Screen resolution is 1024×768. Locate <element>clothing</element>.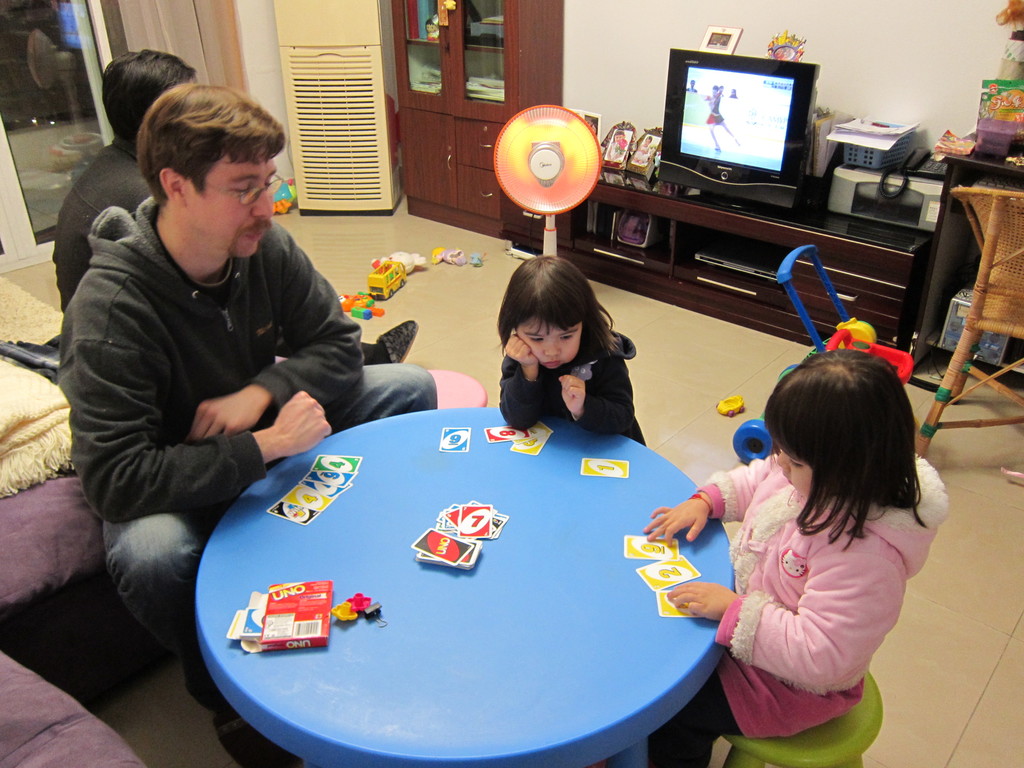
BBox(688, 84, 697, 93).
